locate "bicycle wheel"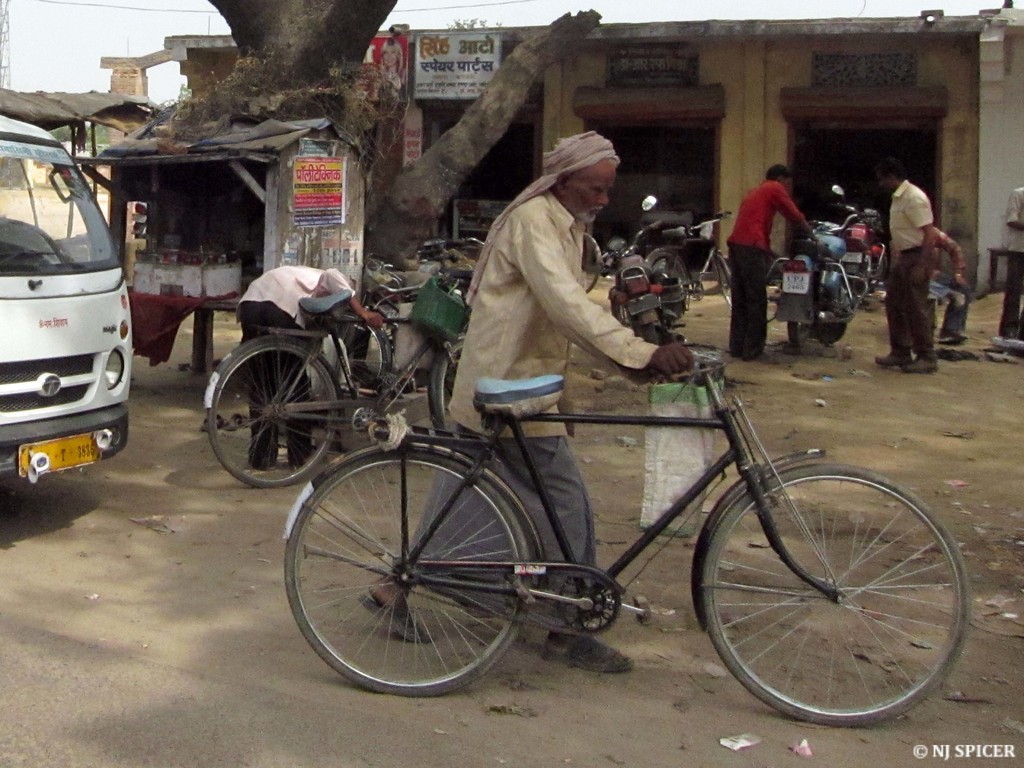
select_region(207, 338, 342, 491)
